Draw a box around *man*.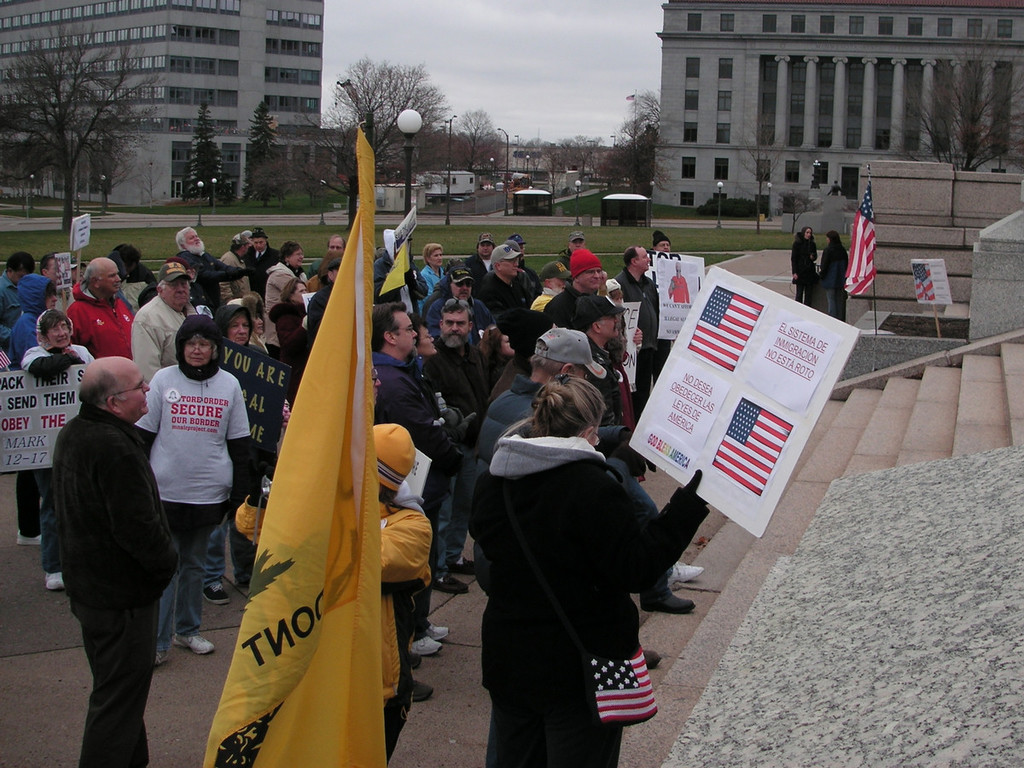
[x1=49, y1=351, x2=183, y2=767].
